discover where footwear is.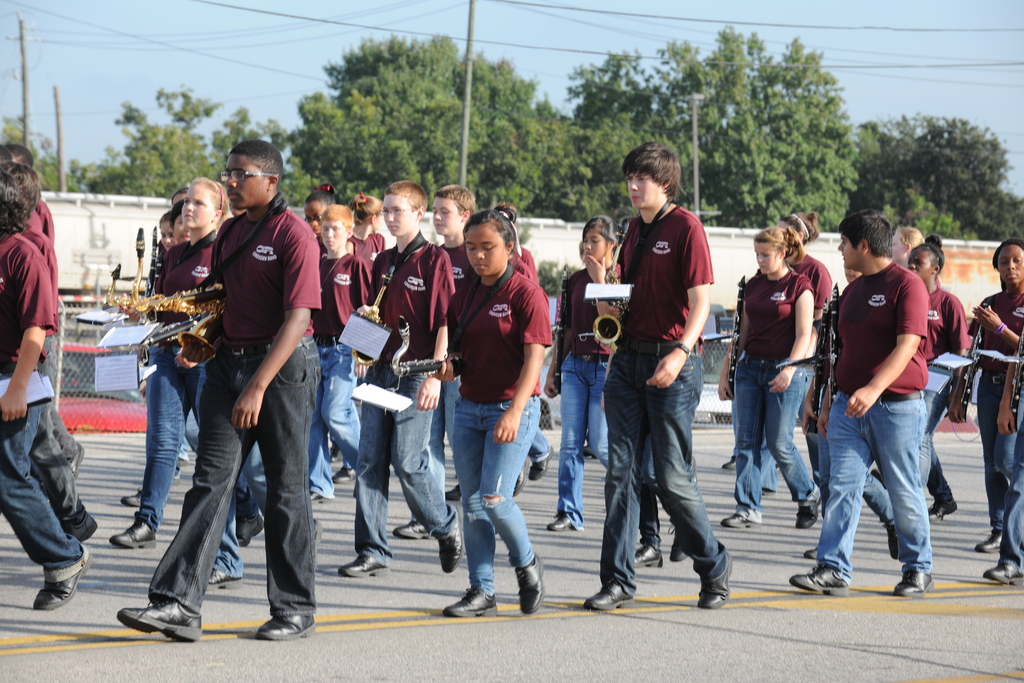
Discovered at 392:522:436:538.
